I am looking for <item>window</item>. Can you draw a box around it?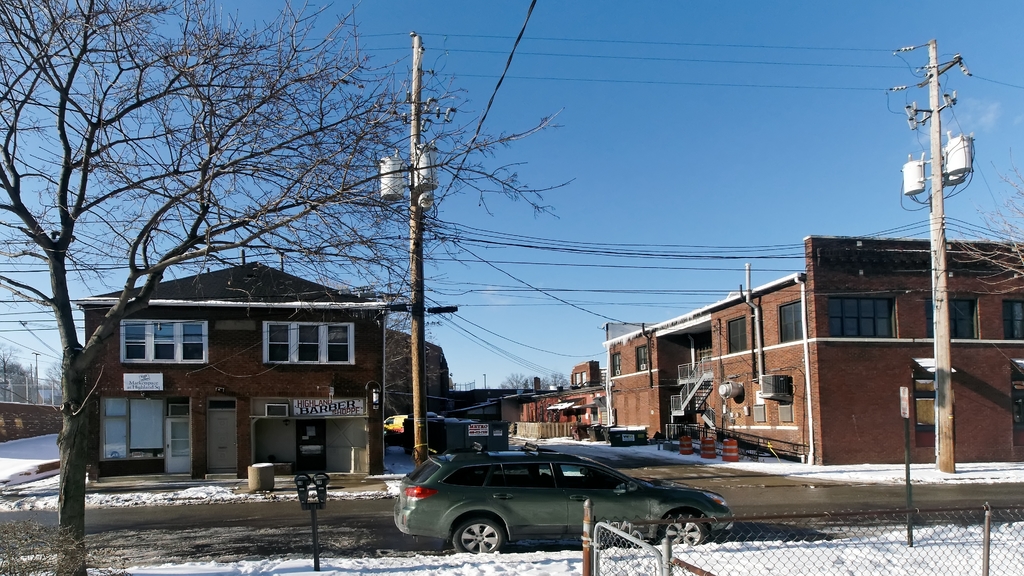
Sure, the bounding box is 777,302,806,343.
